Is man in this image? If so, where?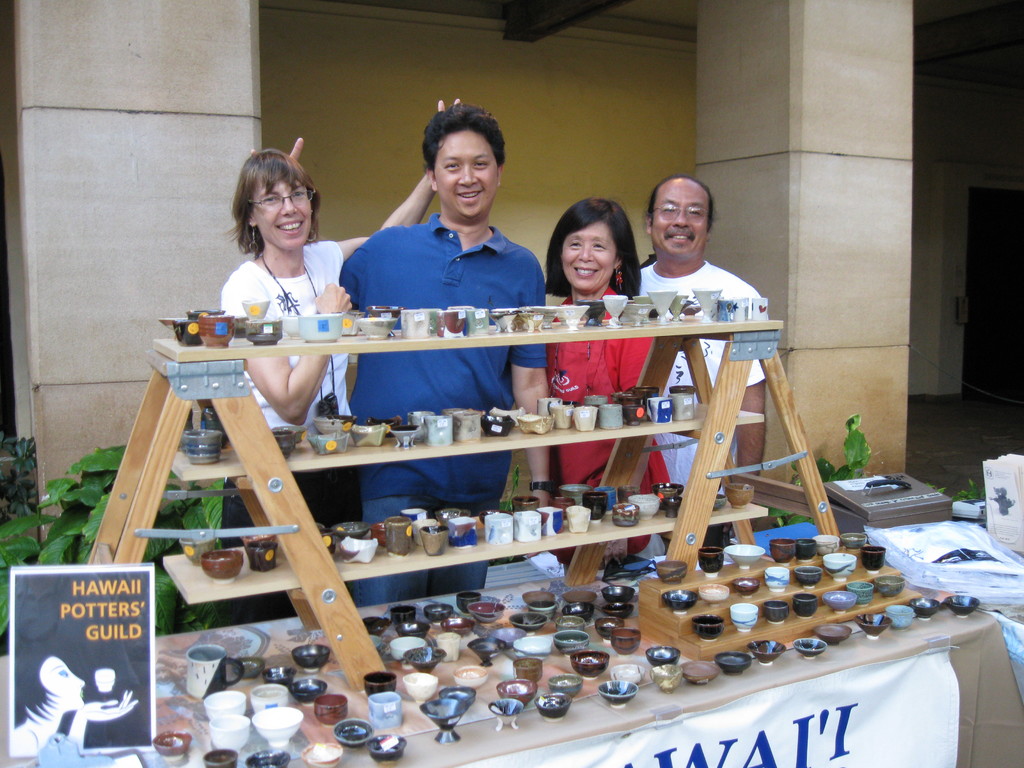
Yes, at BBox(639, 177, 769, 571).
